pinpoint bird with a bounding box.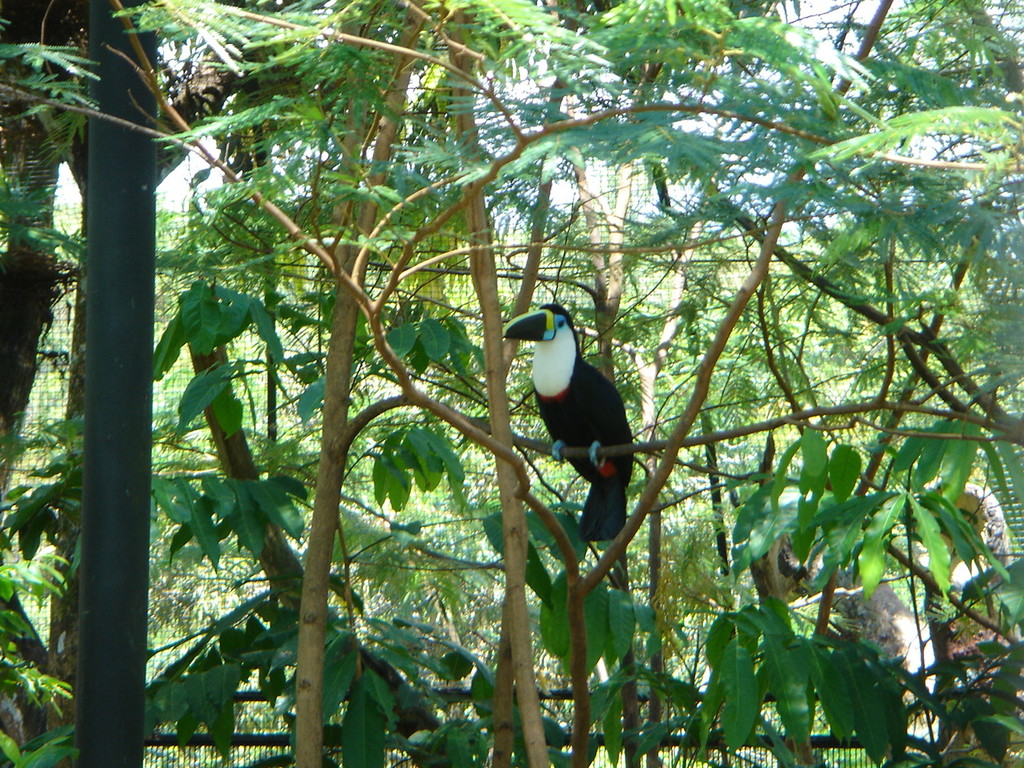
(left=504, top=309, right=650, bottom=510).
